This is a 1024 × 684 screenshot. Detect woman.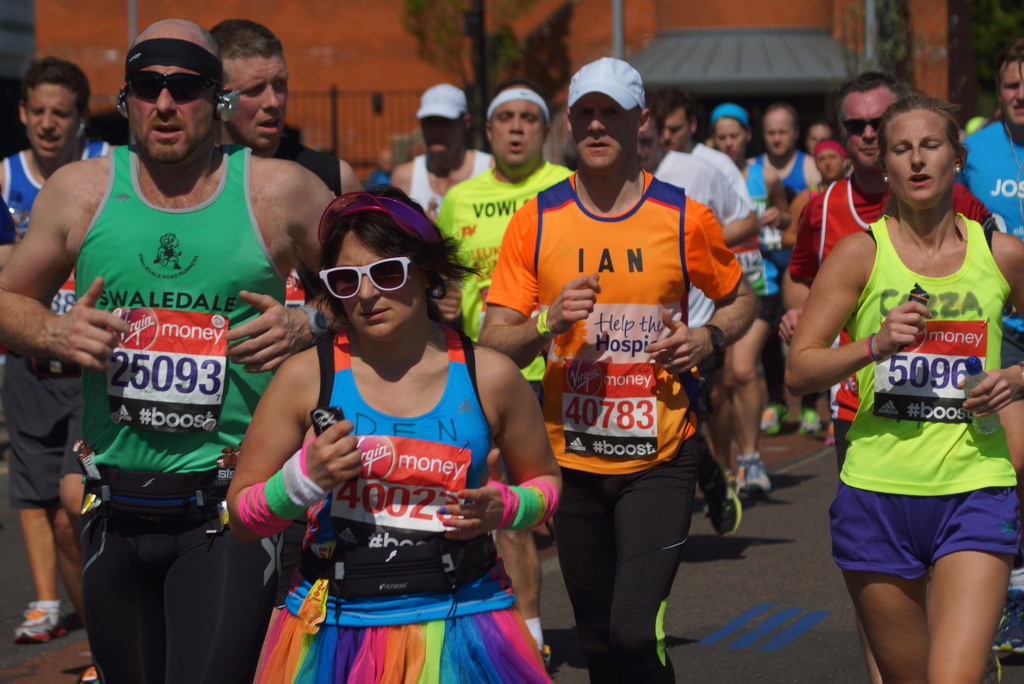
rect(218, 184, 562, 683).
